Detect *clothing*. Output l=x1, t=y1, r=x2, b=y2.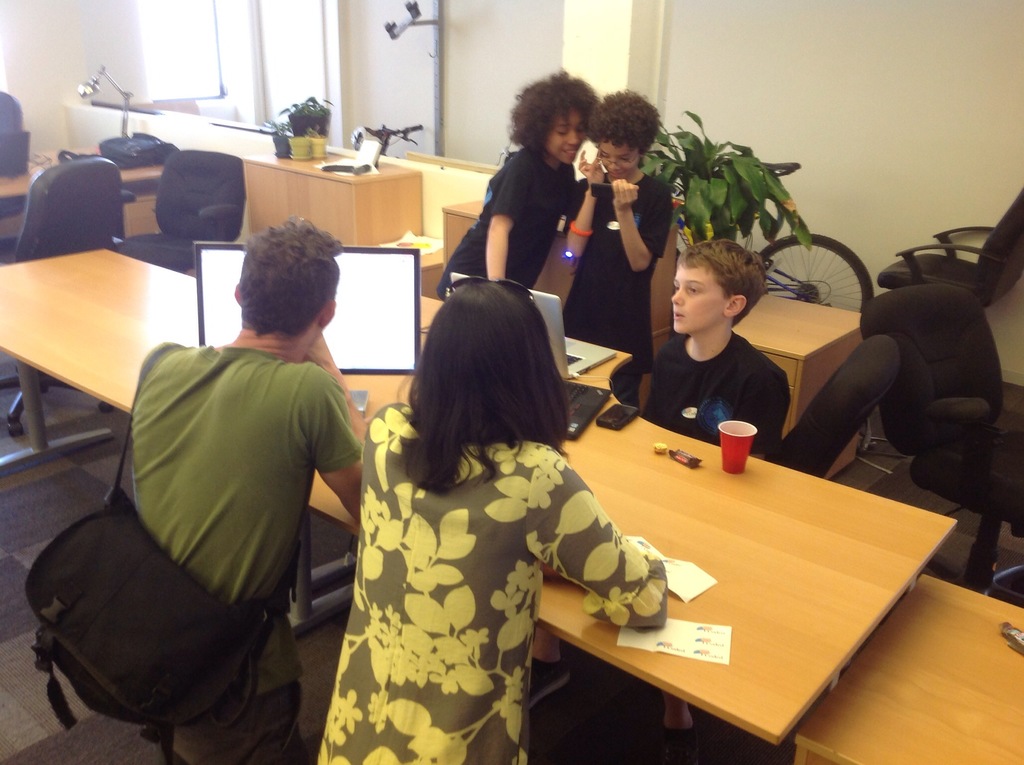
l=636, t=327, r=789, b=467.
